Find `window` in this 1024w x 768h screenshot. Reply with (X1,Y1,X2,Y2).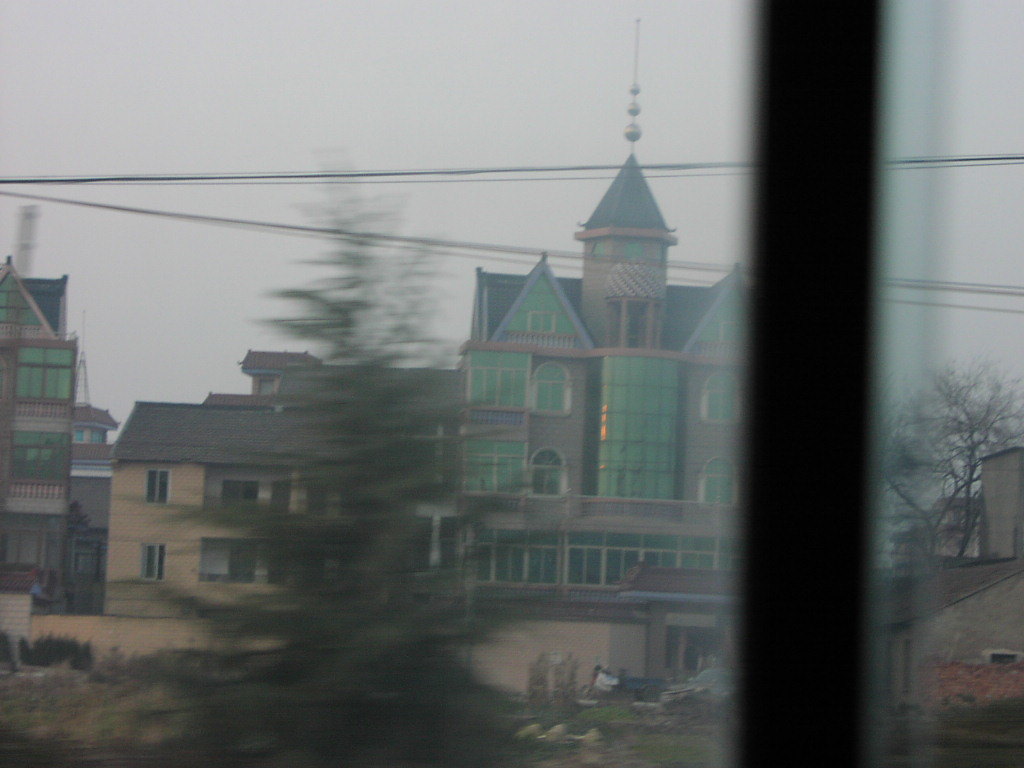
(533,357,572,410).
